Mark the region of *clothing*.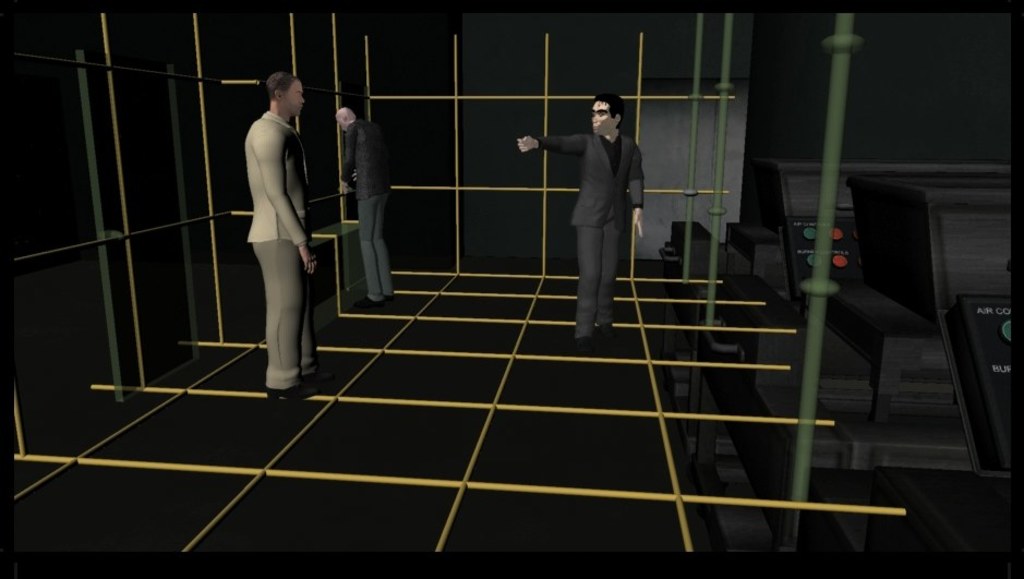
Region: x1=540, y1=130, x2=640, y2=330.
